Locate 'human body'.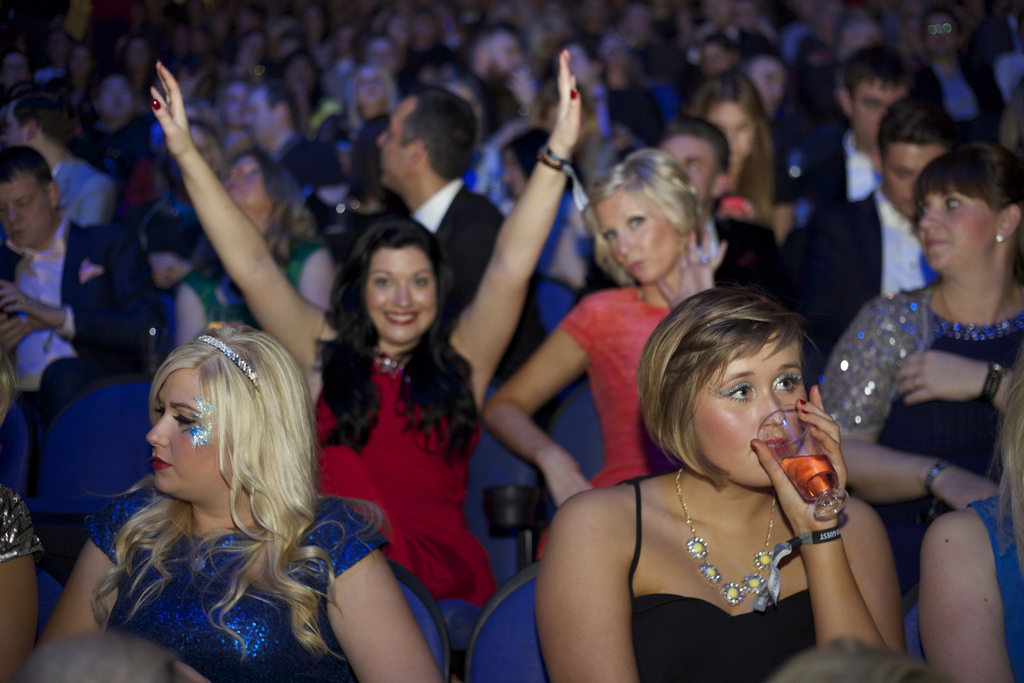
Bounding box: region(147, 49, 590, 625).
